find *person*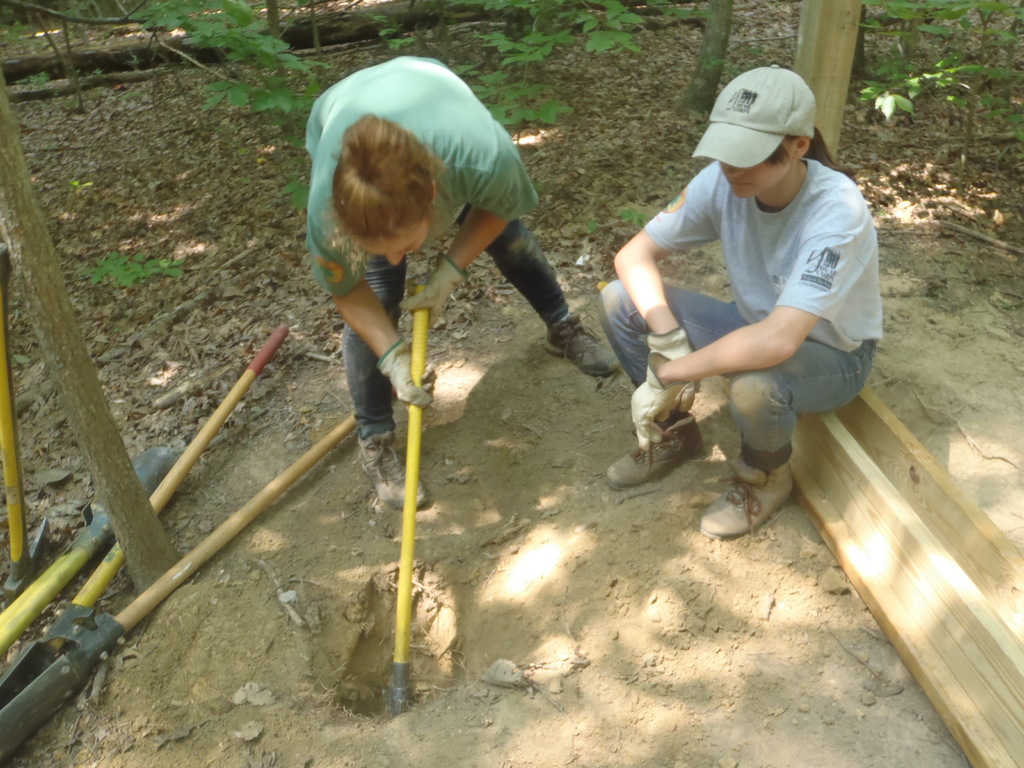
BBox(598, 63, 882, 535)
